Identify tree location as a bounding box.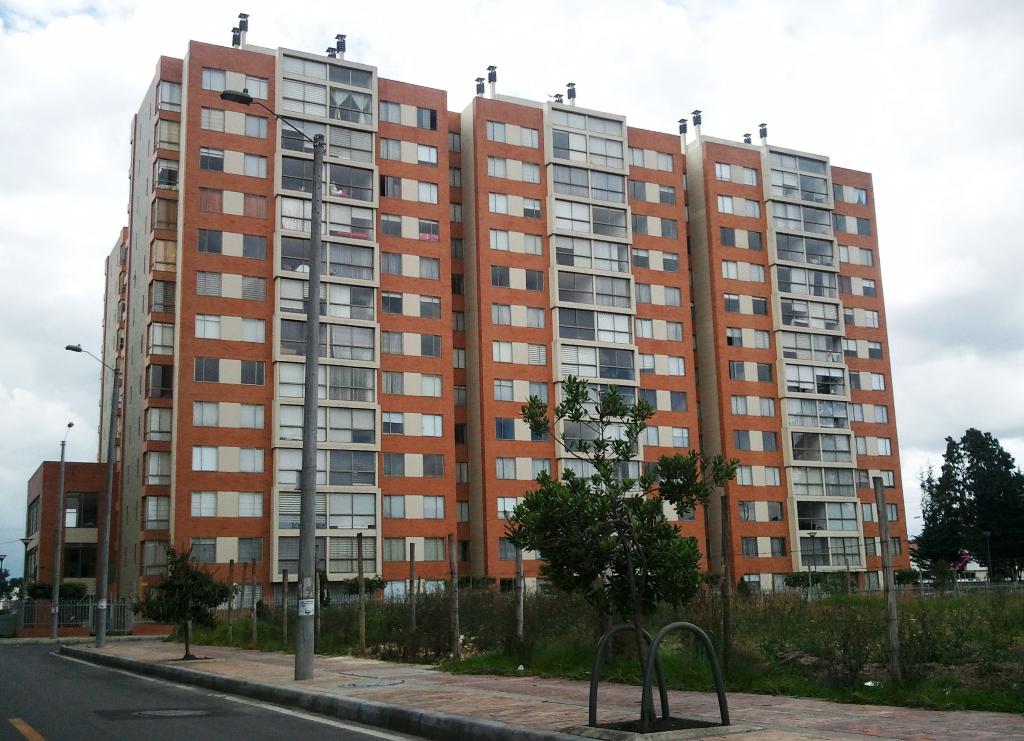
[782,573,826,599].
